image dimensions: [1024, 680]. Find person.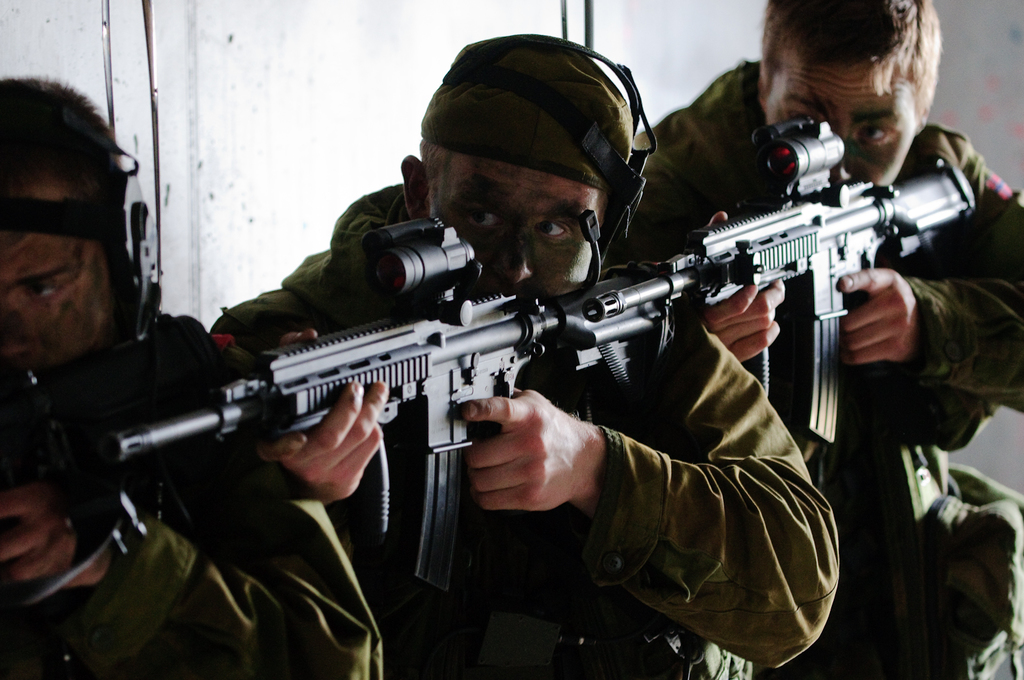
[x1=636, y1=1, x2=1023, y2=679].
